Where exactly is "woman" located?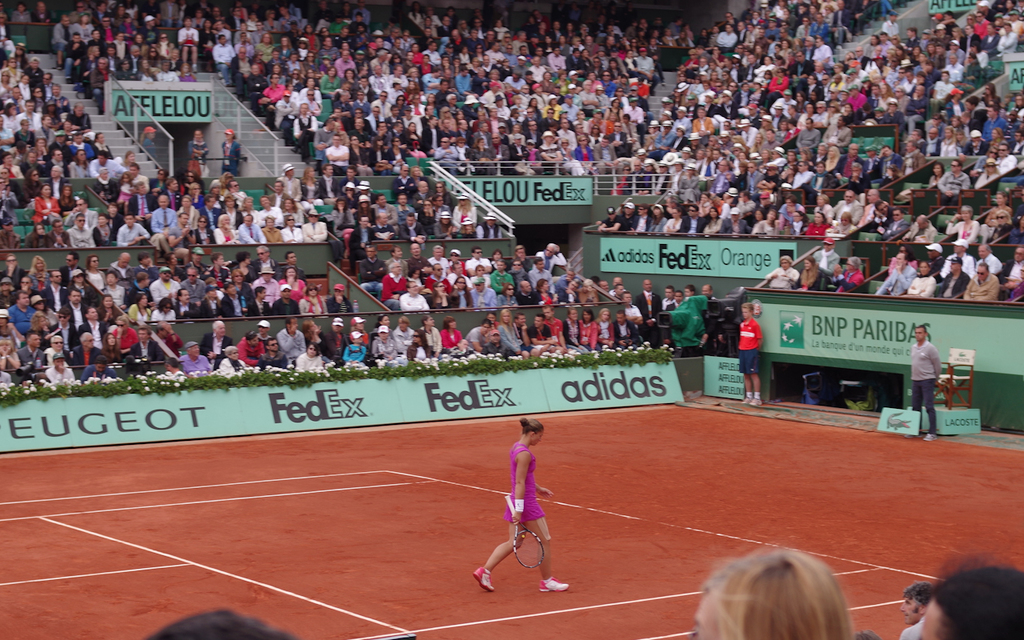
Its bounding box is [607, 165, 632, 194].
